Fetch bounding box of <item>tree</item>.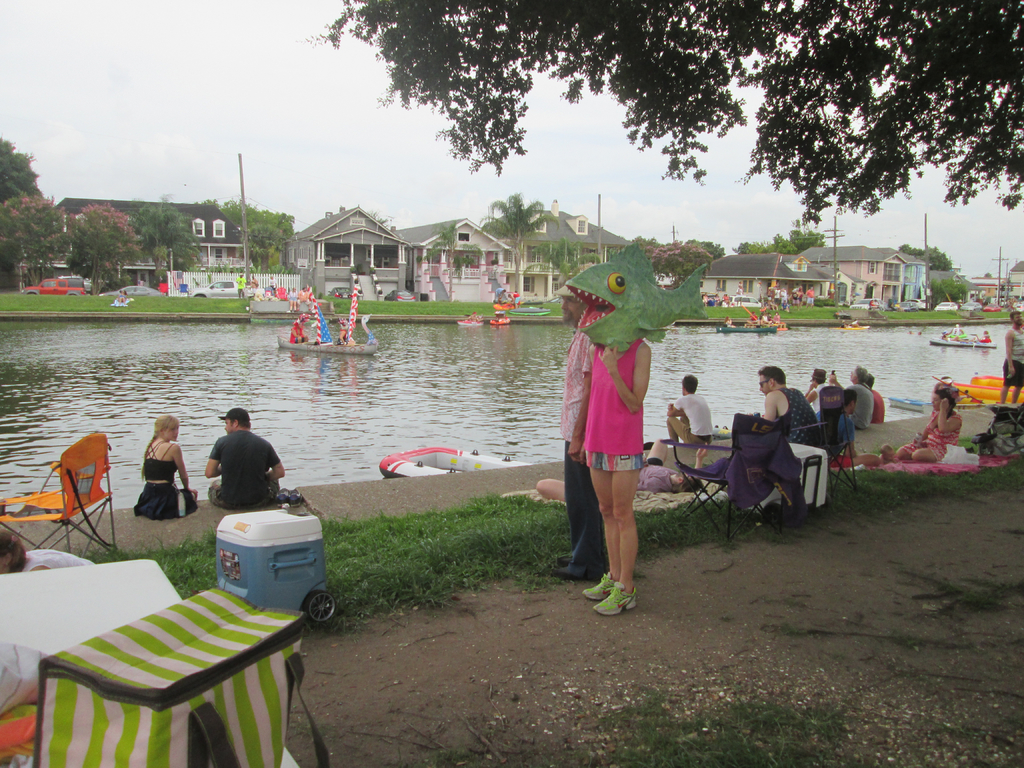
Bbox: (x1=741, y1=224, x2=856, y2=268).
